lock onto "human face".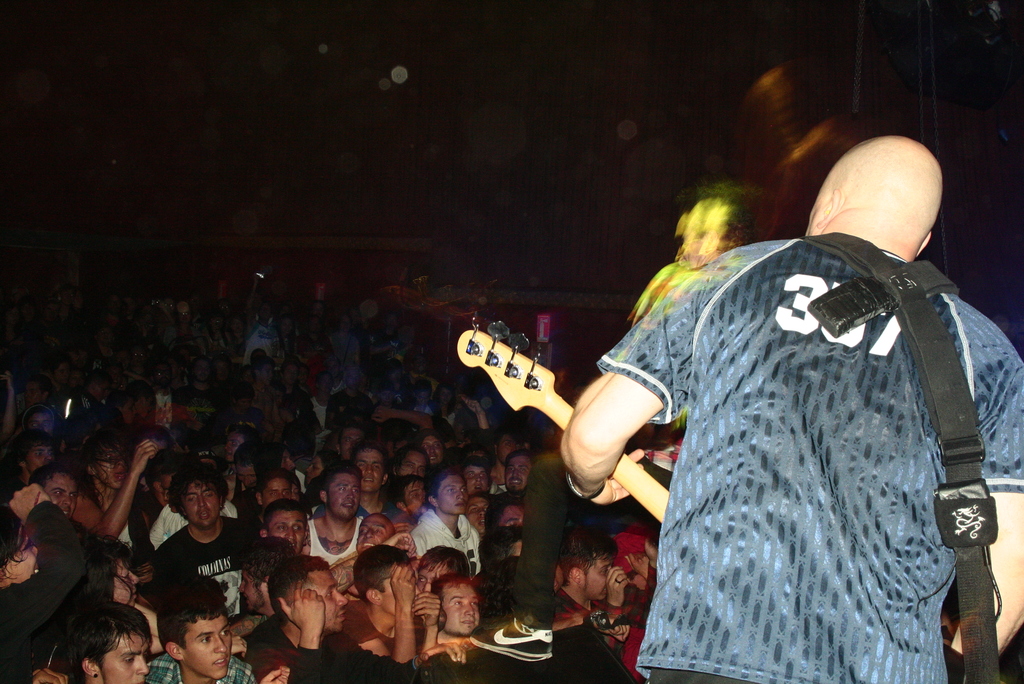
Locked: select_region(239, 569, 260, 615).
